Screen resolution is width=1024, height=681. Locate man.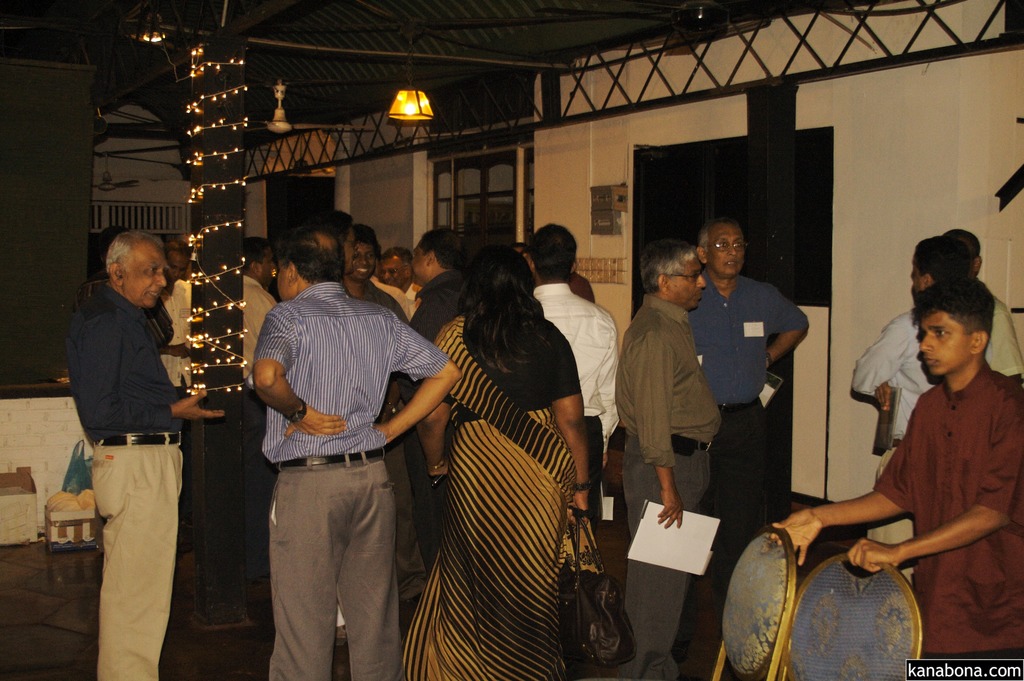
<bbox>851, 241, 972, 581</bbox>.
